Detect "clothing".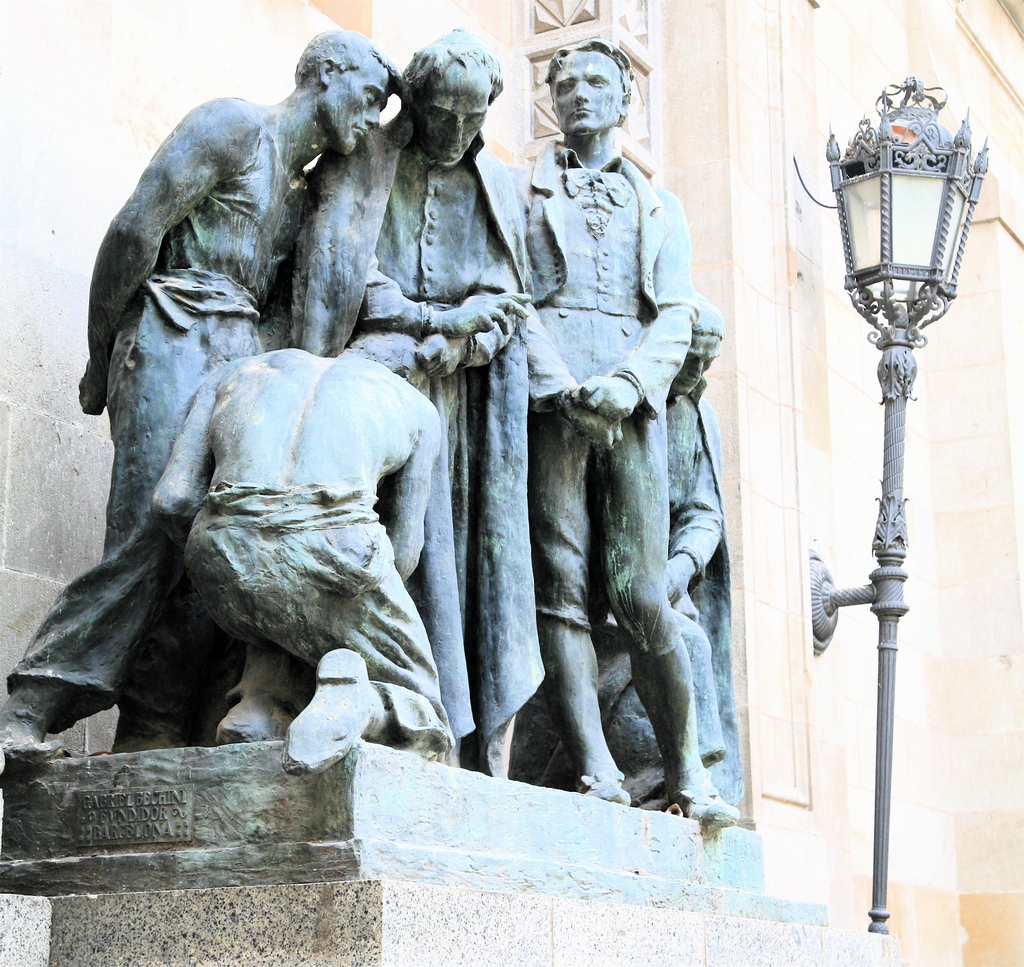
Detected at 517, 129, 698, 659.
